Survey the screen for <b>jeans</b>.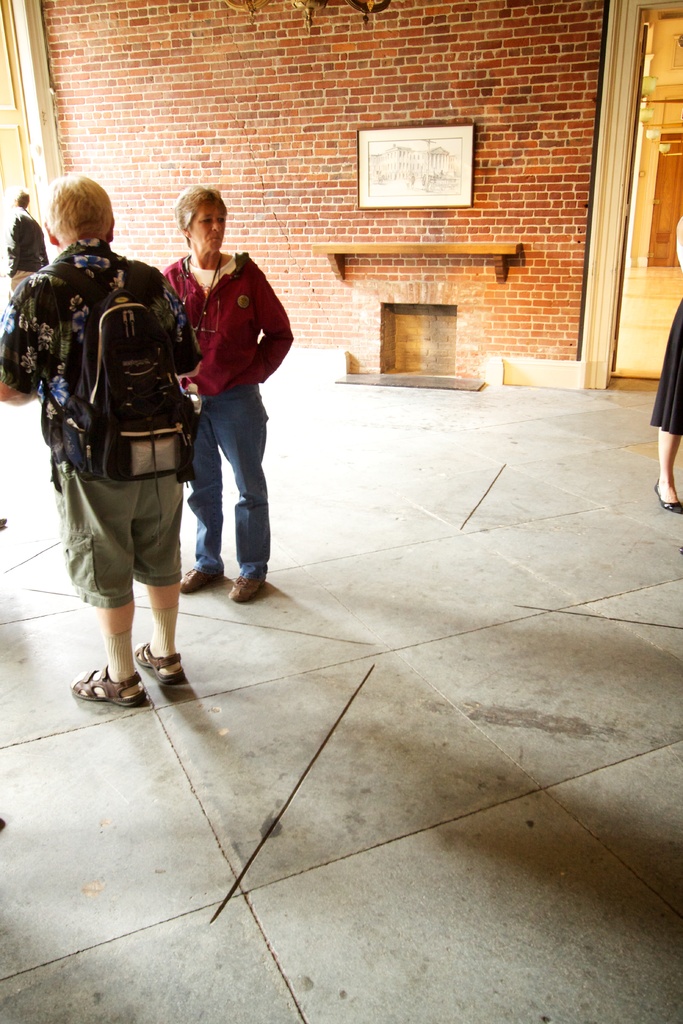
Survey found: bbox(187, 386, 272, 584).
